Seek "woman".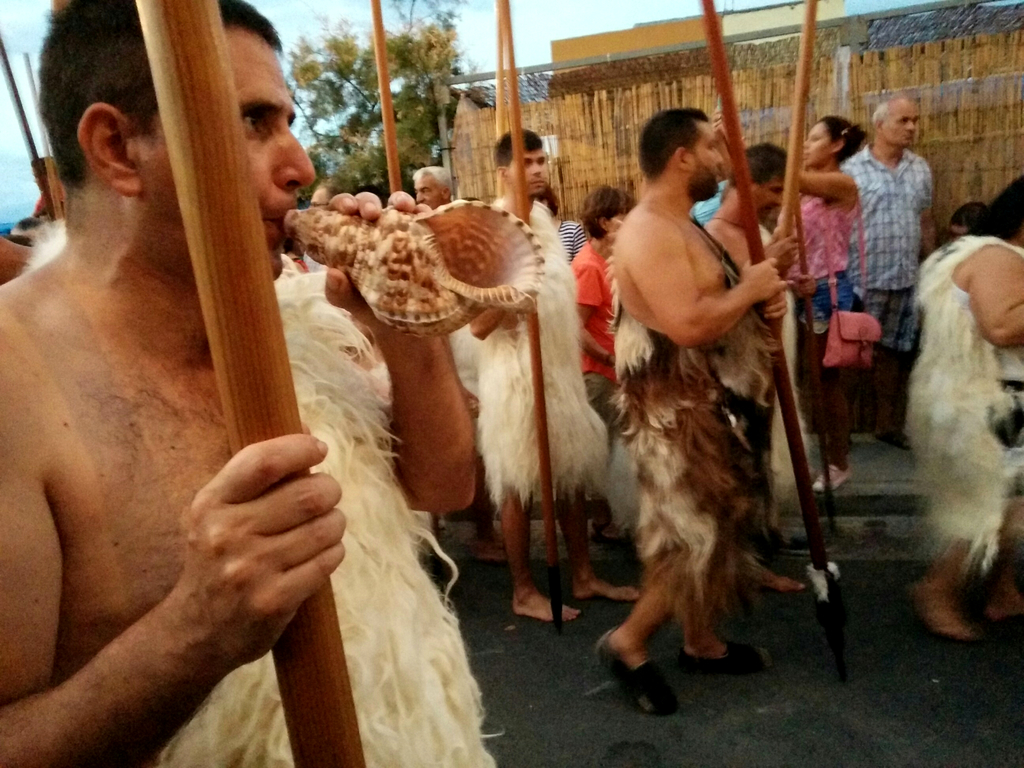
(568, 186, 643, 535).
